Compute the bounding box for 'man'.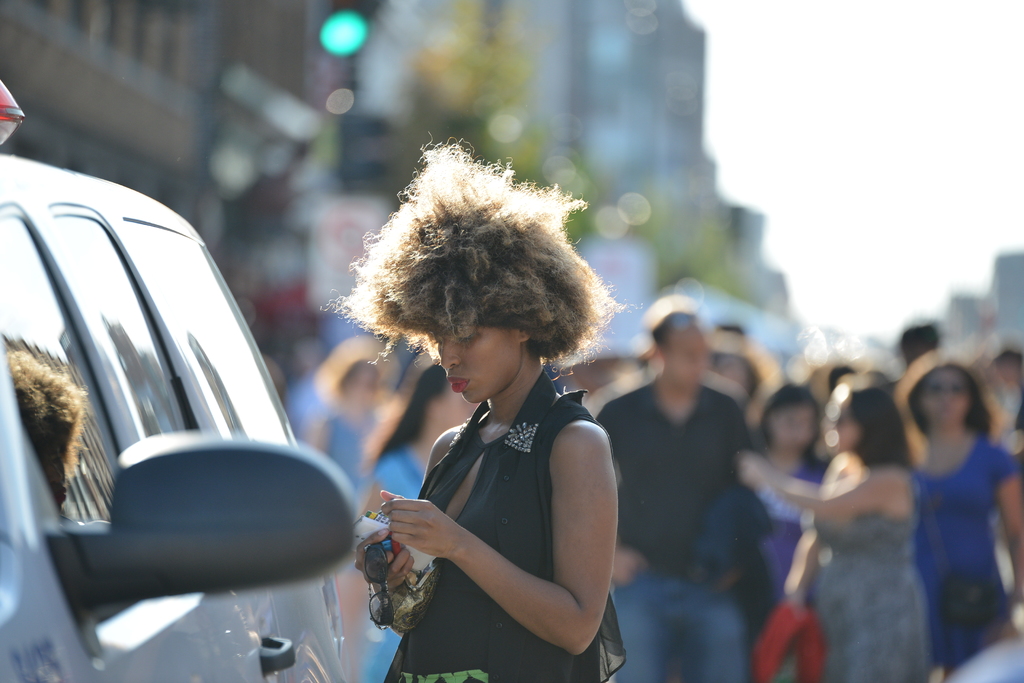
Rect(559, 259, 781, 654).
